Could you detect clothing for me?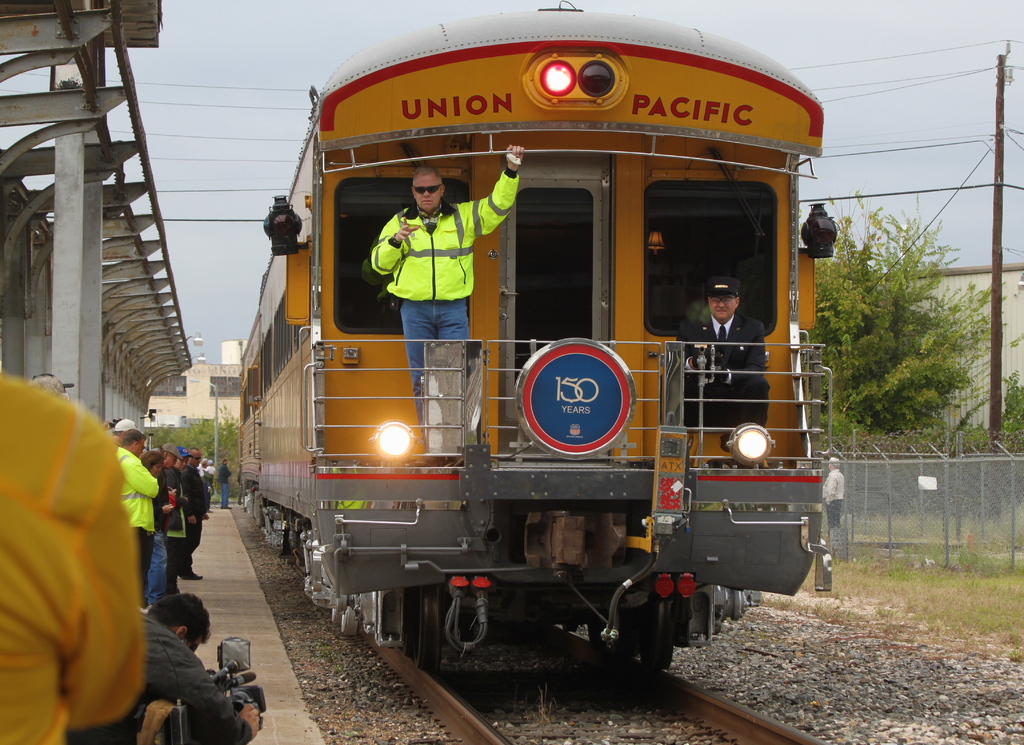
Detection result: {"x1": 115, "y1": 439, "x2": 161, "y2": 602}.
